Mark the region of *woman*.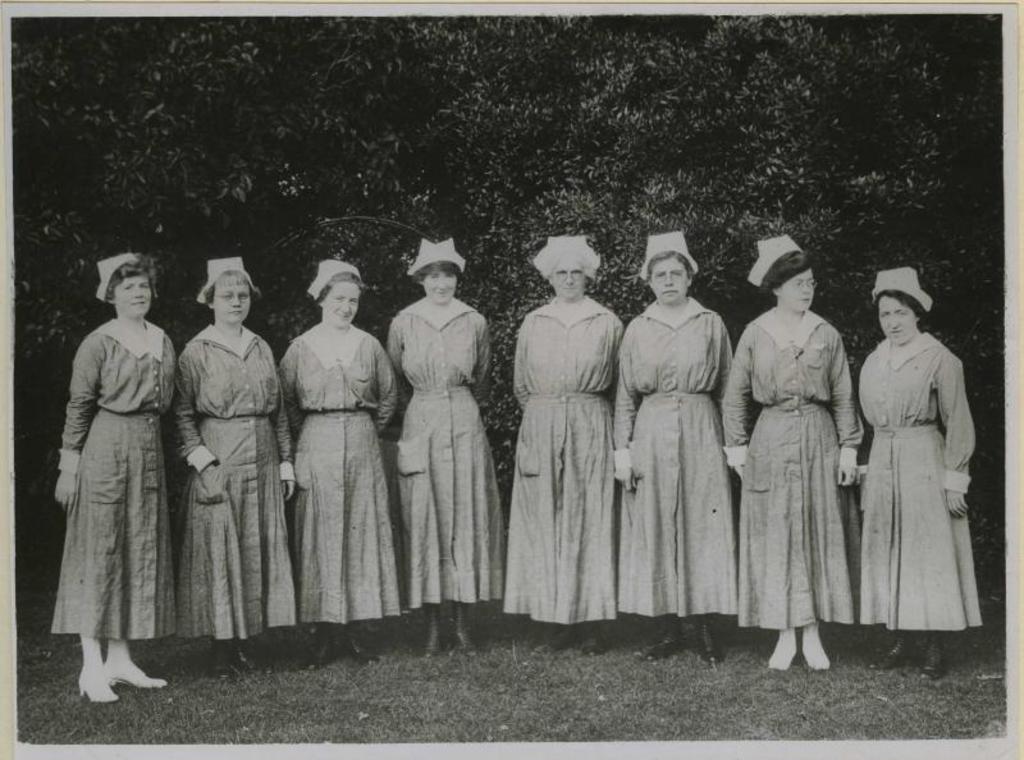
Region: [722, 233, 860, 669].
